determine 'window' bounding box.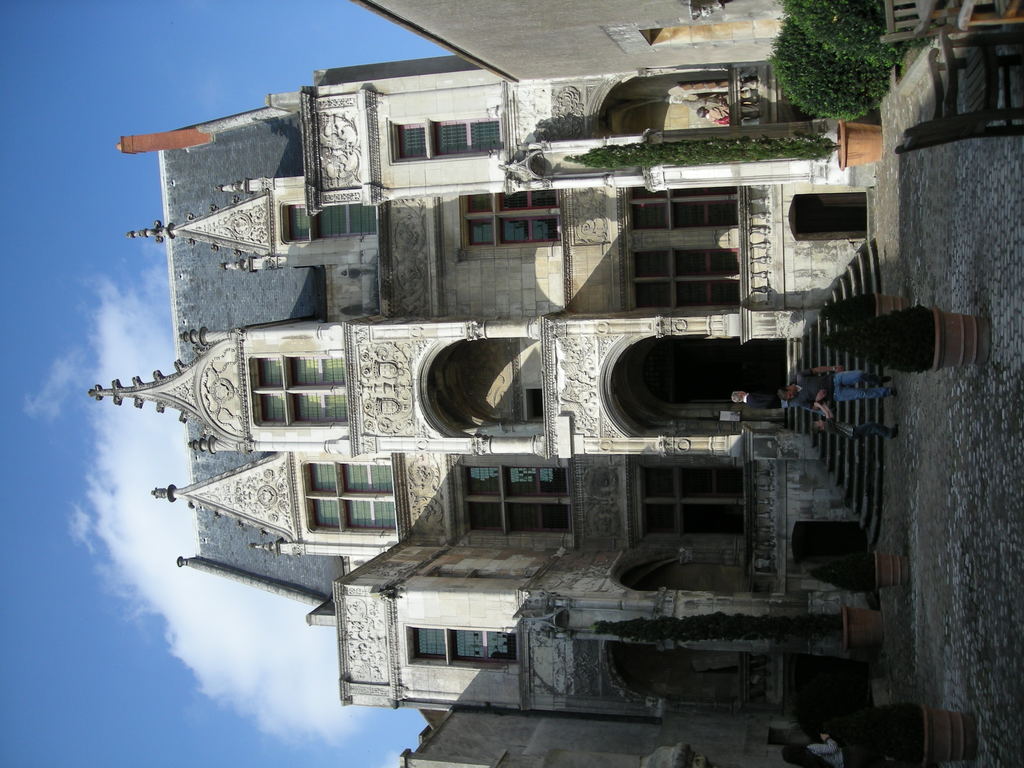
Determined: {"x1": 392, "y1": 110, "x2": 502, "y2": 162}.
